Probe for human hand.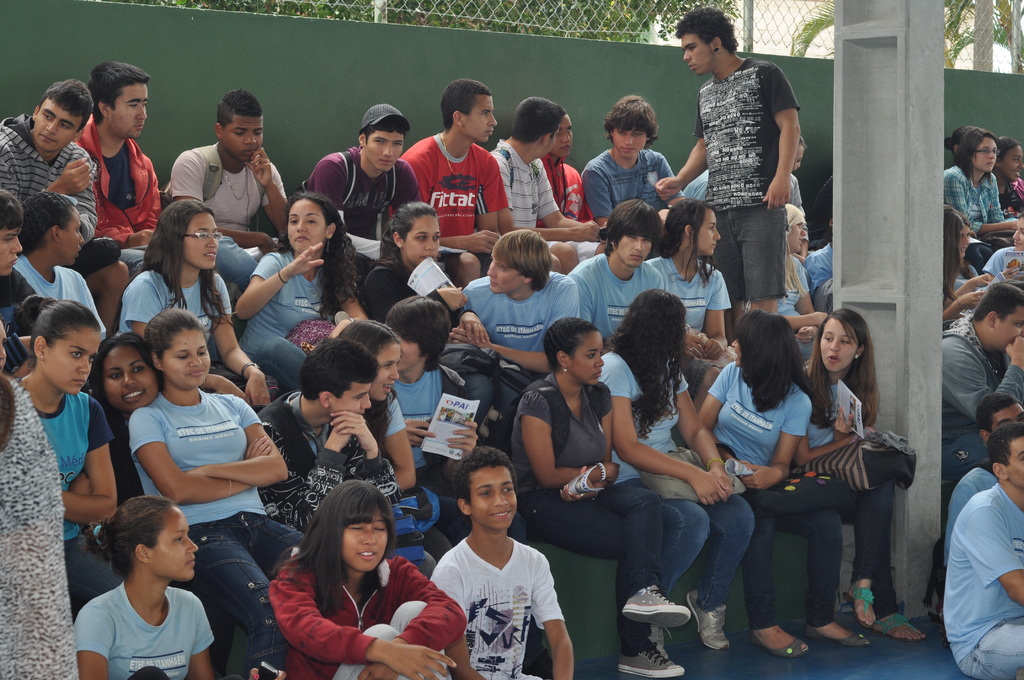
Probe result: <bbox>244, 434, 274, 460</bbox>.
